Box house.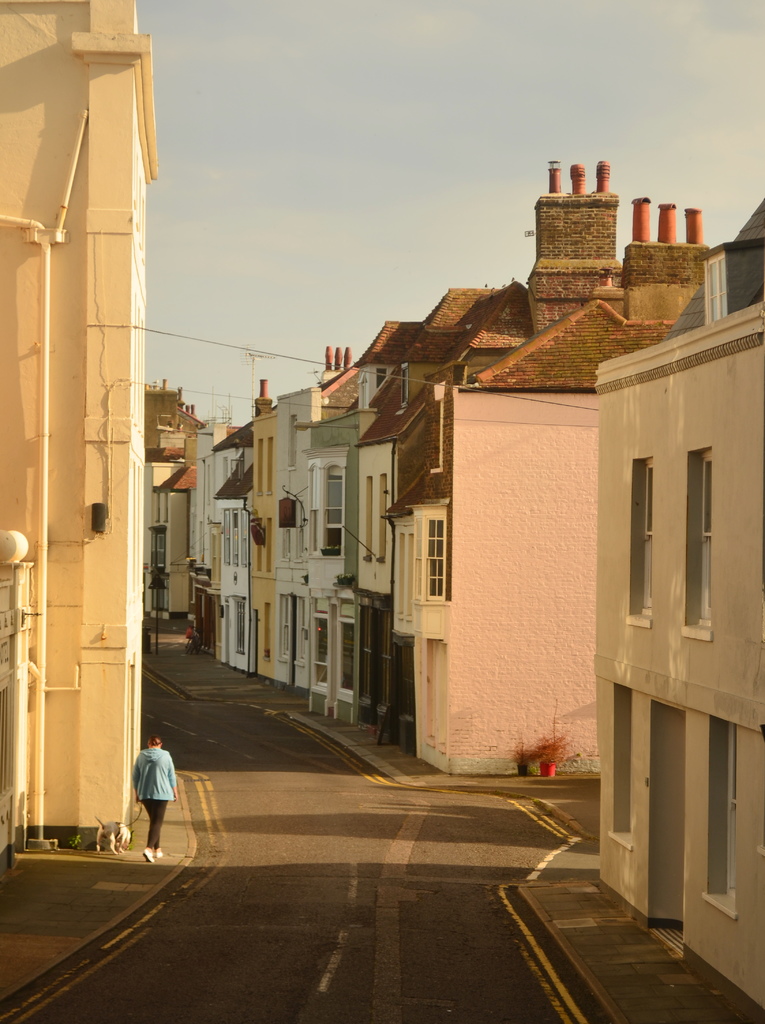
(3,0,160,851).
